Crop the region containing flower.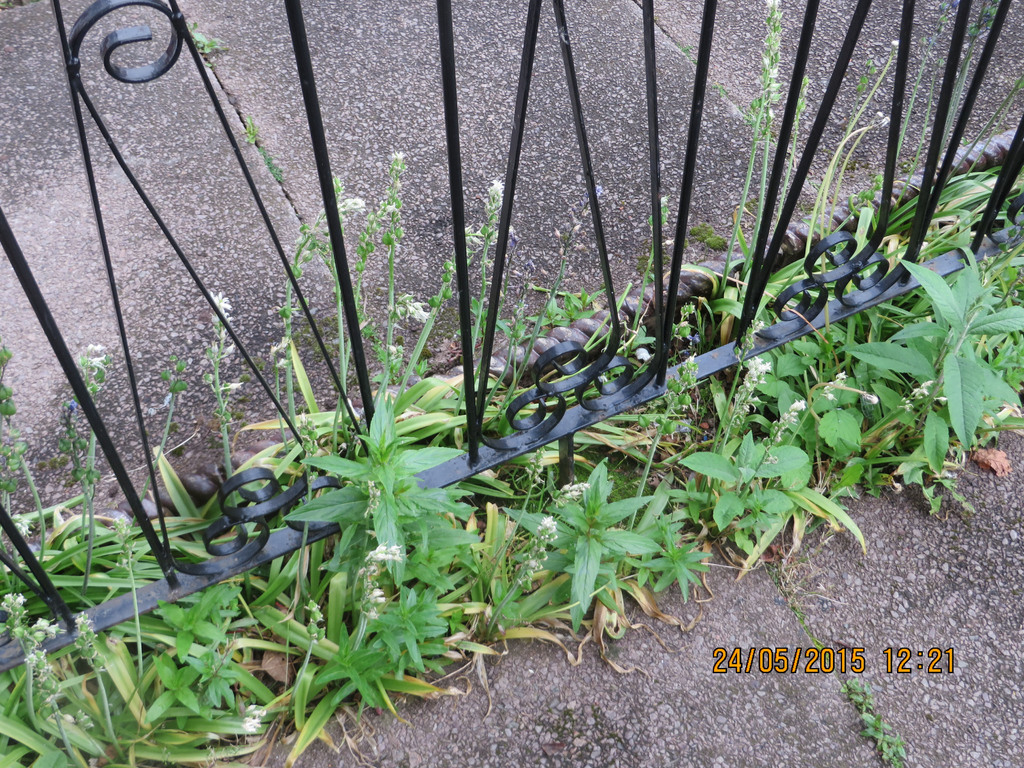
Crop region: {"x1": 364, "y1": 541, "x2": 403, "y2": 561}.
